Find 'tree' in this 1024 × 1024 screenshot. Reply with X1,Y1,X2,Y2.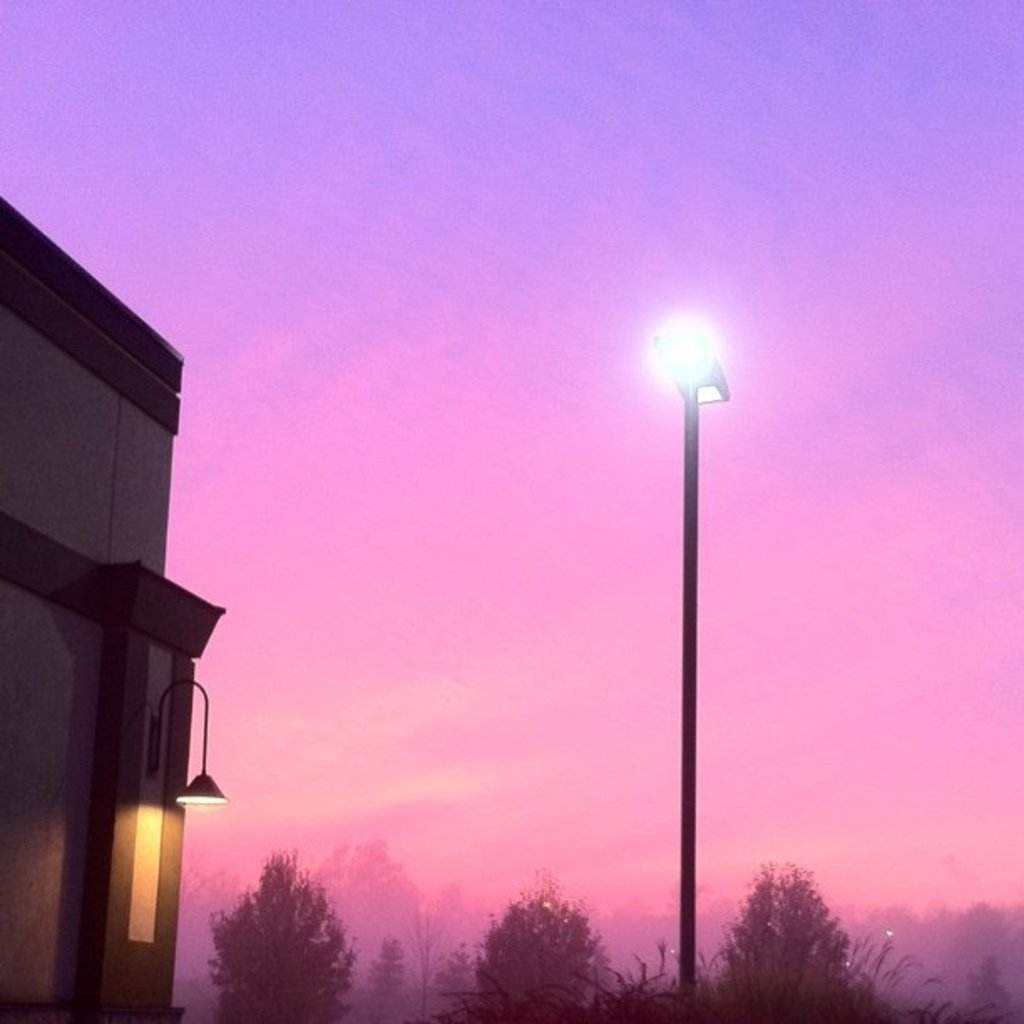
701,862,922,1022.
